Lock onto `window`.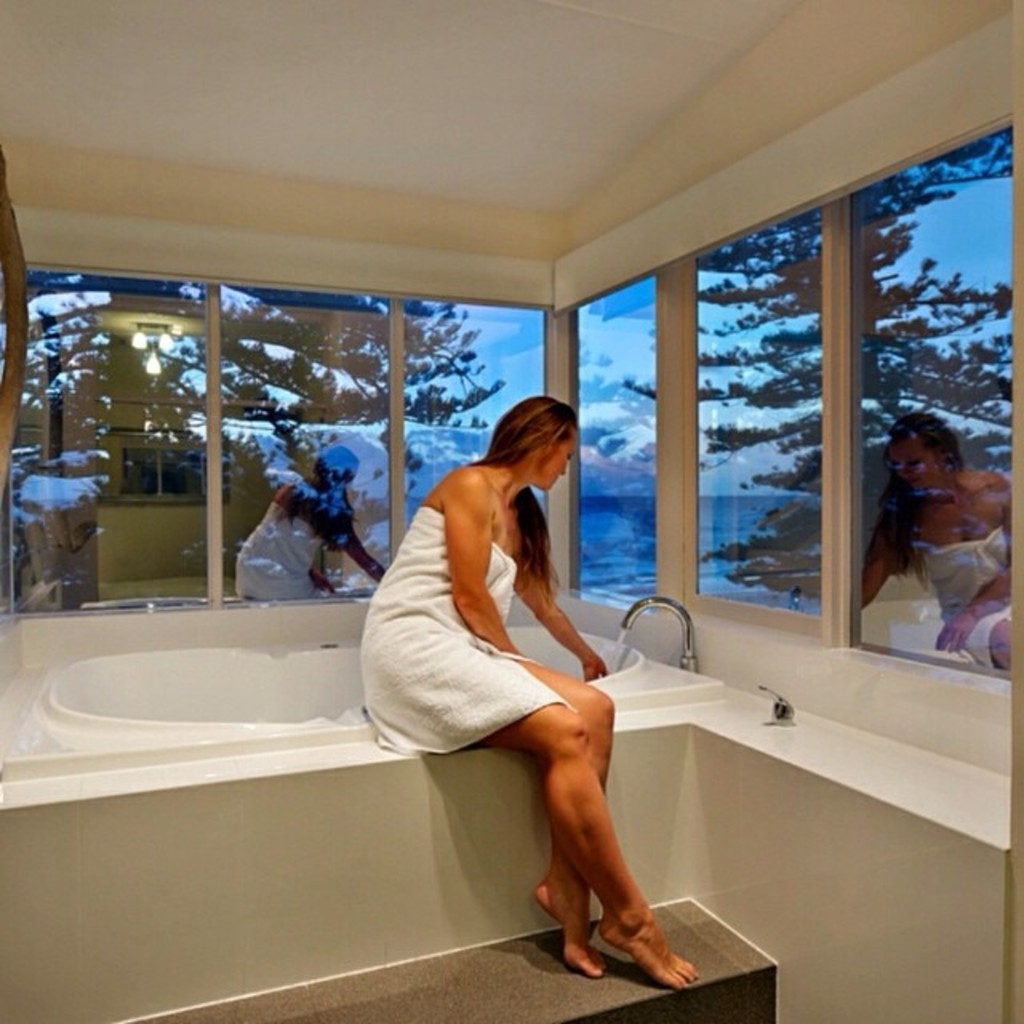
Locked: (x1=210, y1=291, x2=389, y2=608).
